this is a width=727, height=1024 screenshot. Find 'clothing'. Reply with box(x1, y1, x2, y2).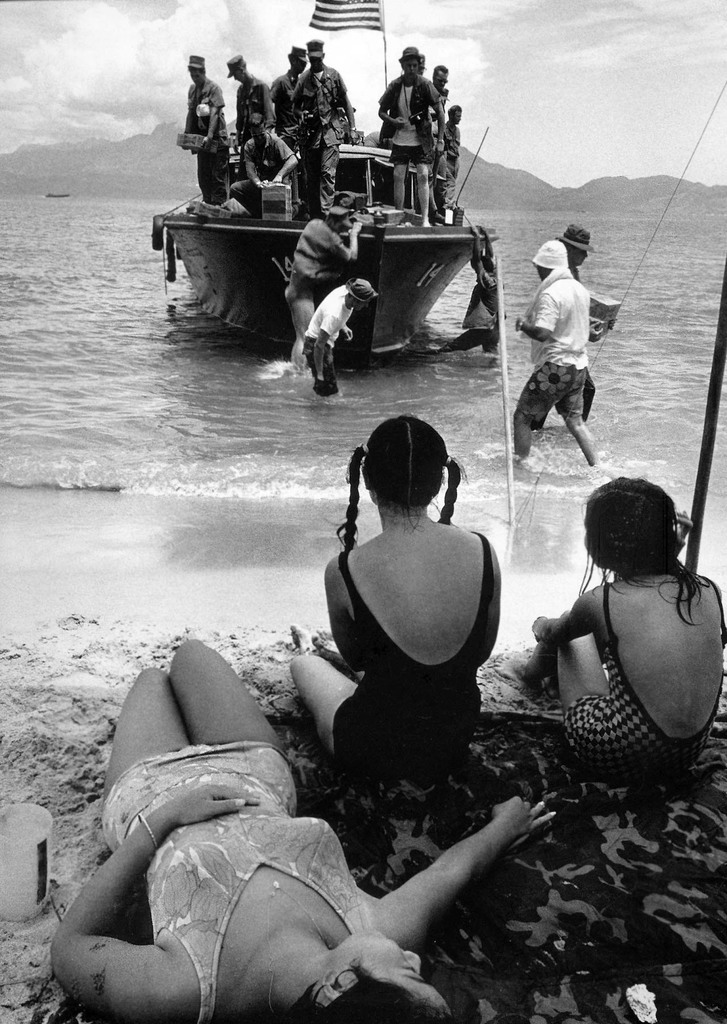
box(441, 111, 464, 220).
